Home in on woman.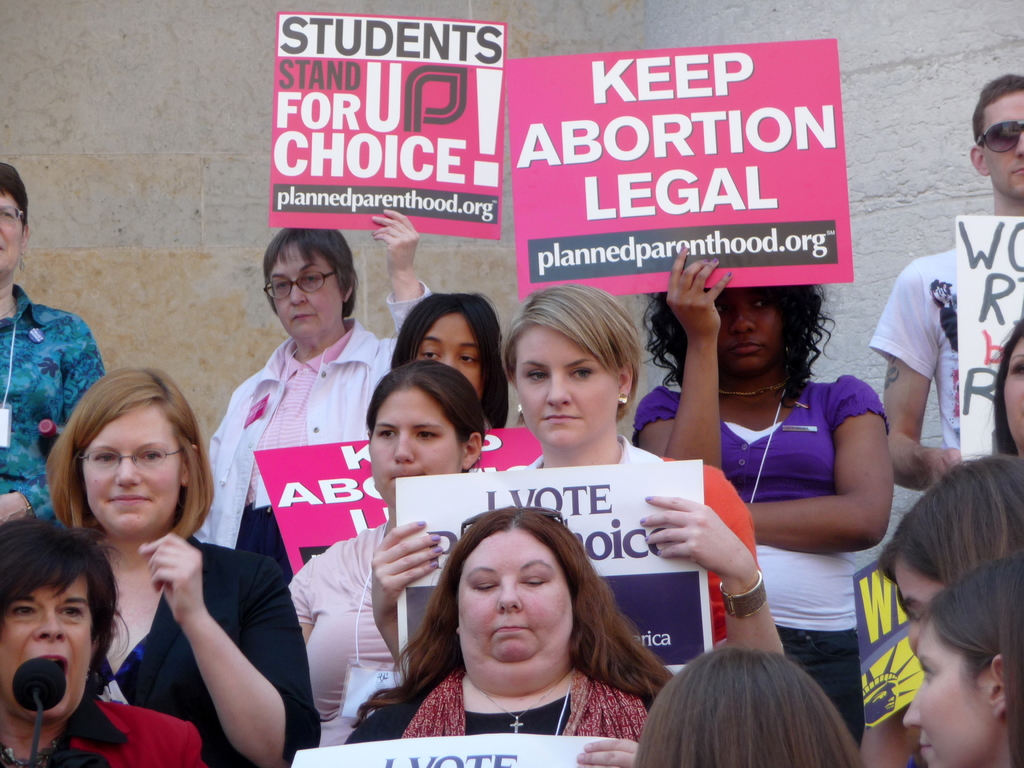
Homed in at x1=340 y1=496 x2=671 y2=767.
